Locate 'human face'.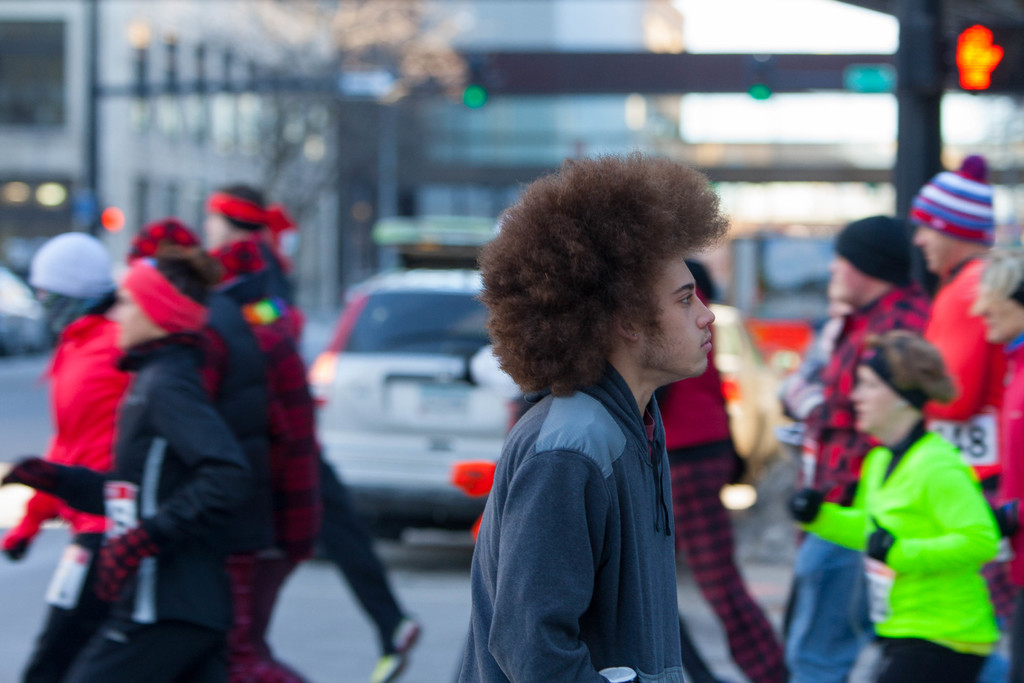
Bounding box: pyautogui.locateOnScreen(831, 254, 866, 300).
